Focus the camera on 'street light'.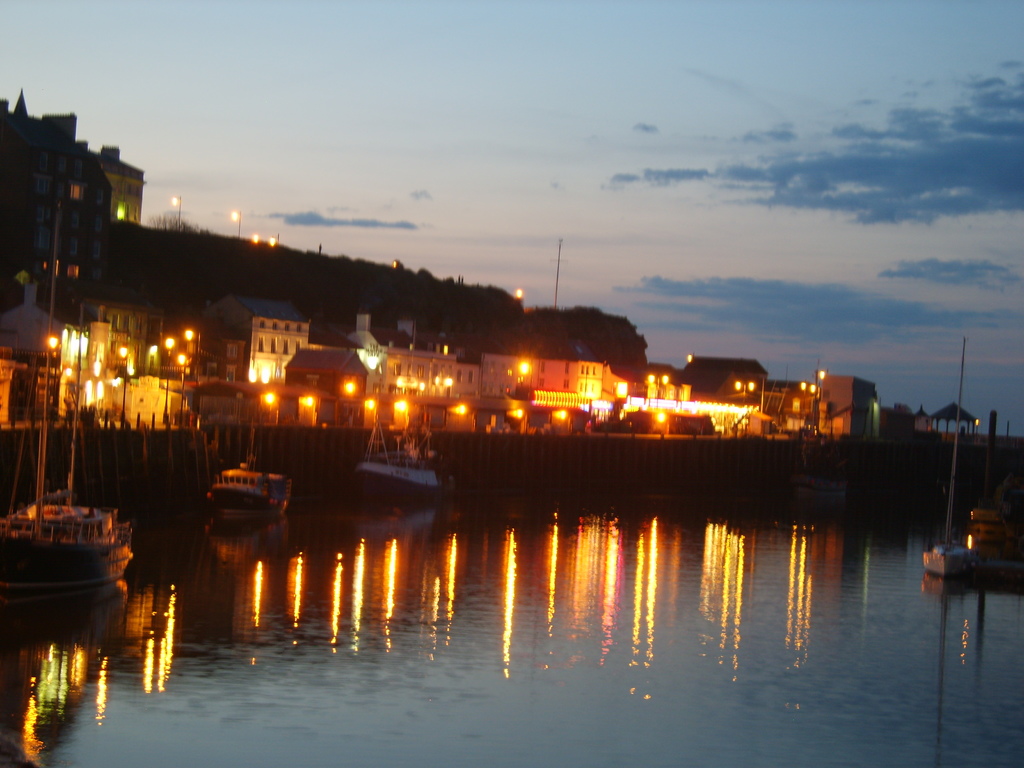
Focus region: box=[170, 193, 182, 236].
